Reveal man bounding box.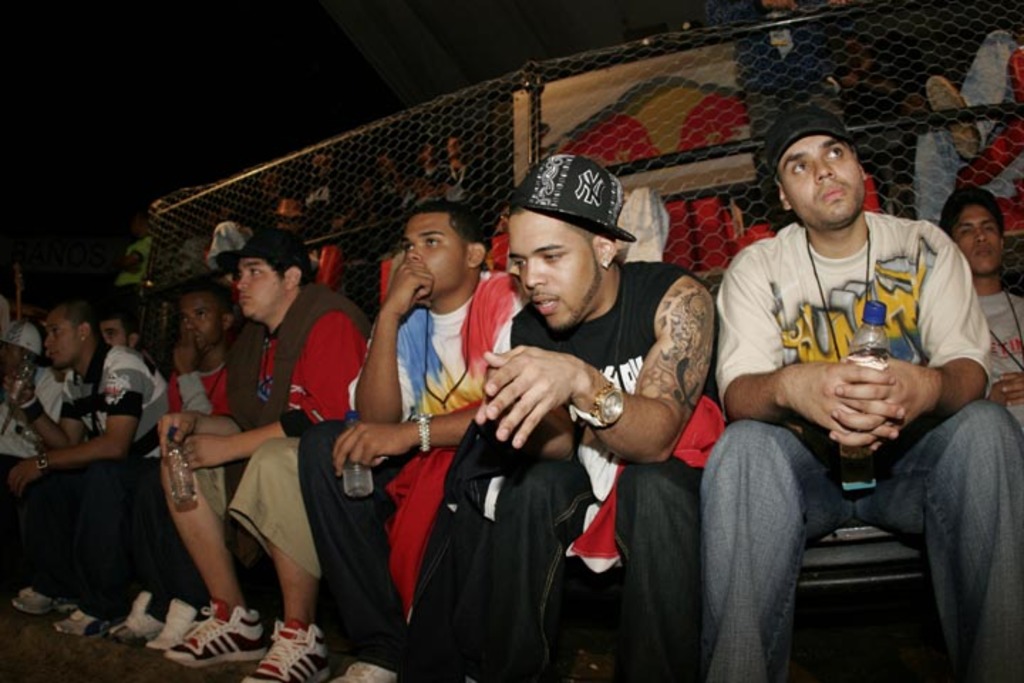
Revealed: [x1=114, y1=219, x2=154, y2=289].
